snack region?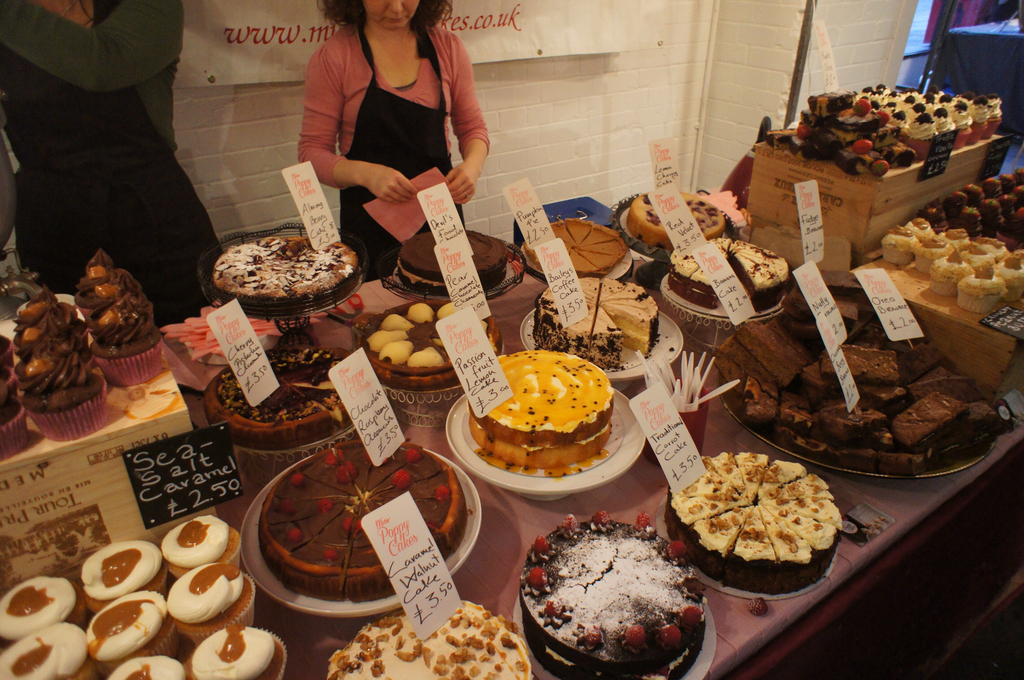
[x1=714, y1=282, x2=1015, y2=482]
